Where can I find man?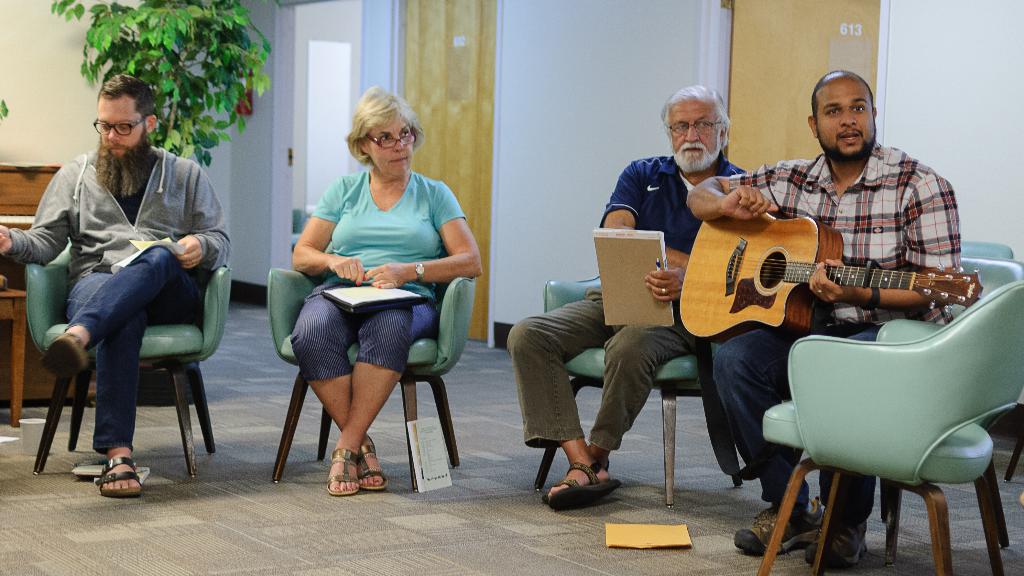
You can find it at crop(681, 67, 963, 570).
